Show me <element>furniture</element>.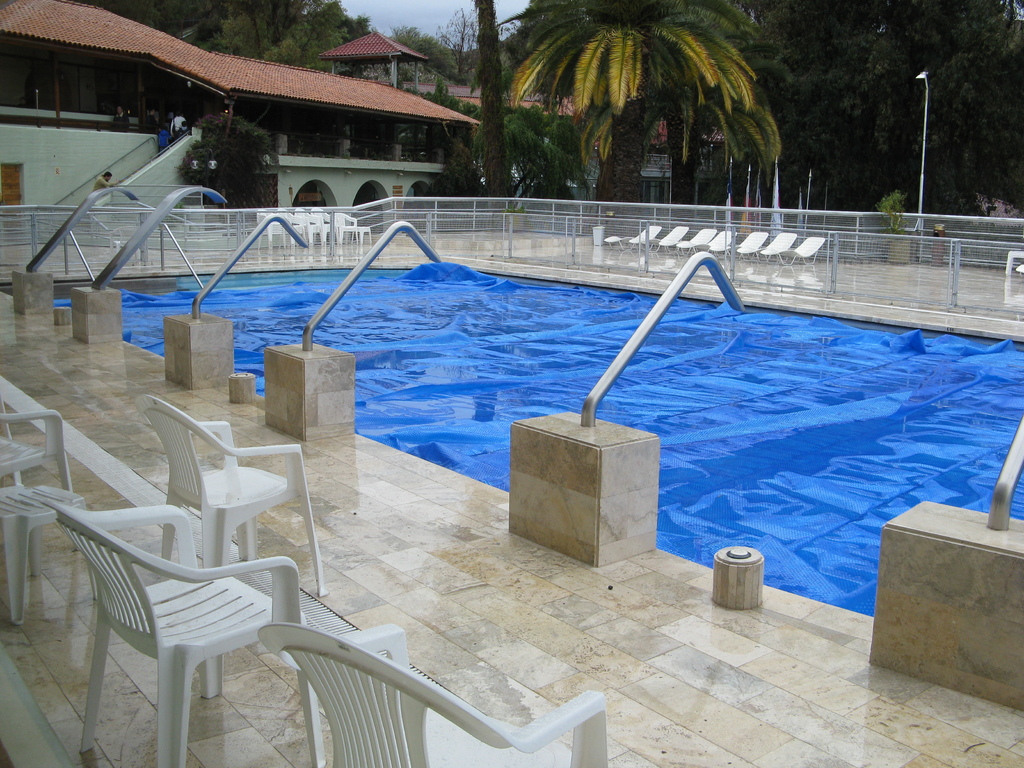
<element>furniture</element> is here: bbox=[628, 227, 660, 251].
